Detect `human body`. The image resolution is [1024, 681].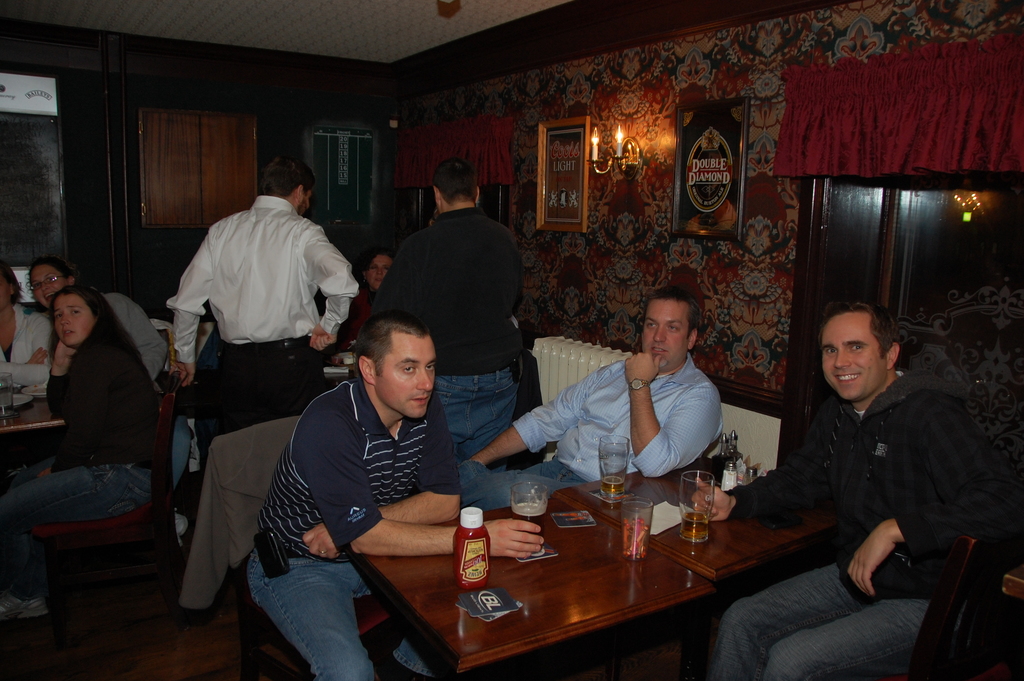
{"x1": 4, "y1": 261, "x2": 174, "y2": 407}.
